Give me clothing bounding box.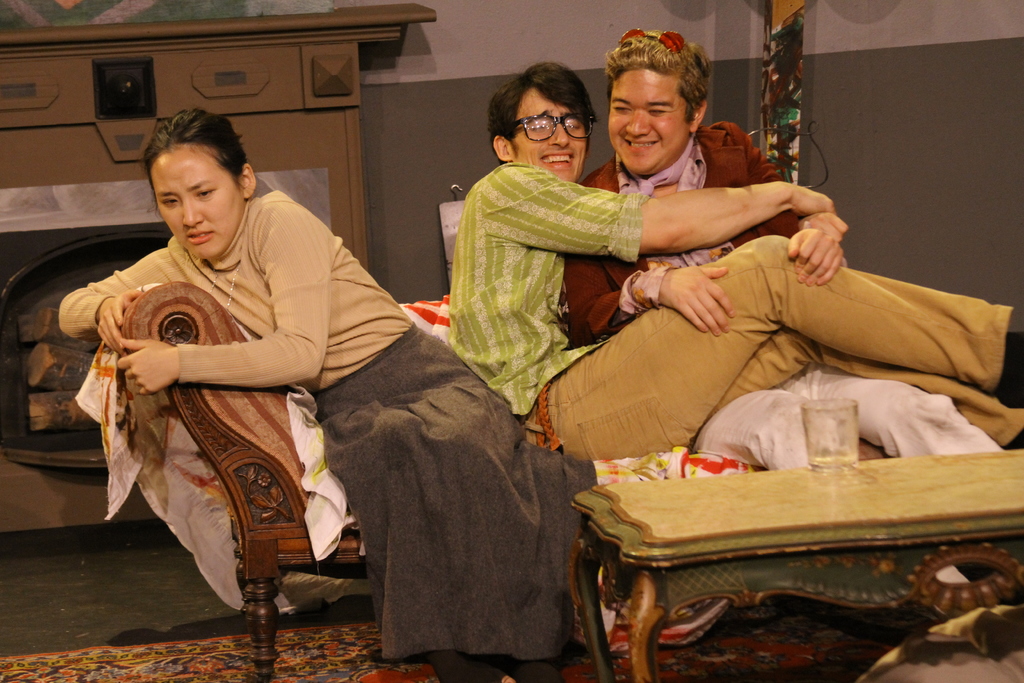
<box>566,111,995,490</box>.
